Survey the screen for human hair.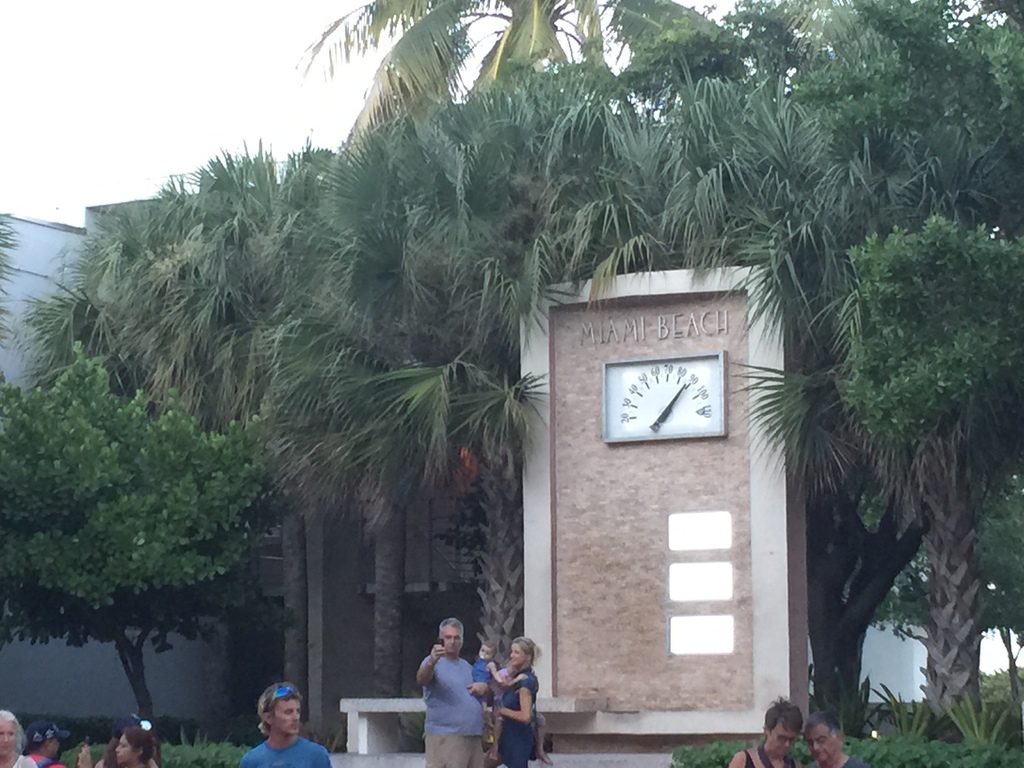
Survey found: l=483, t=641, r=496, b=654.
